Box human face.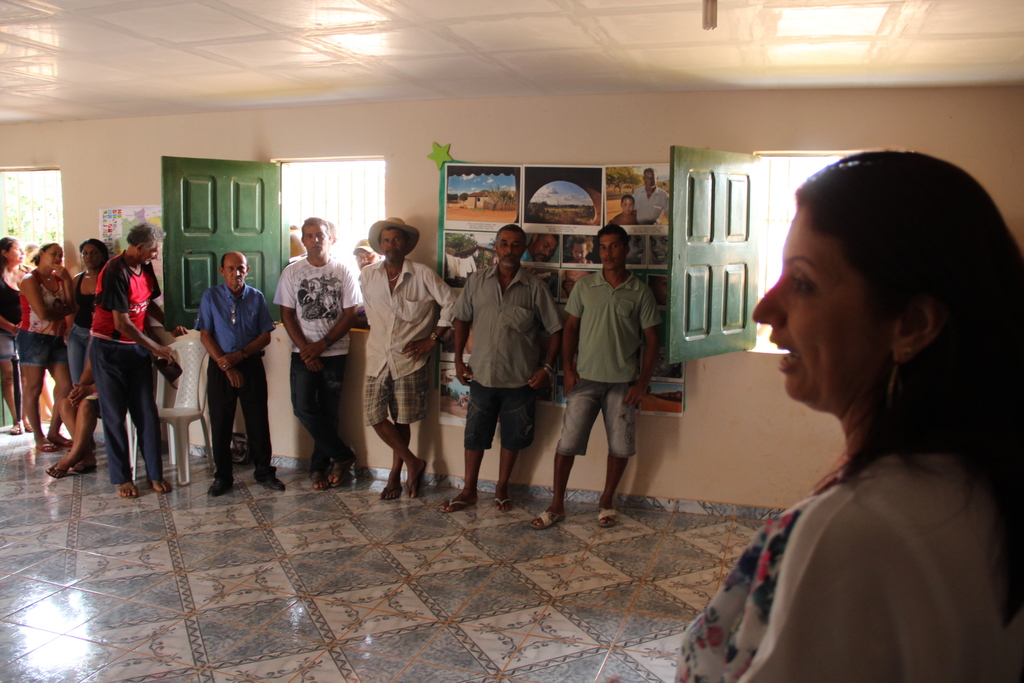
[left=39, top=247, right=61, bottom=268].
